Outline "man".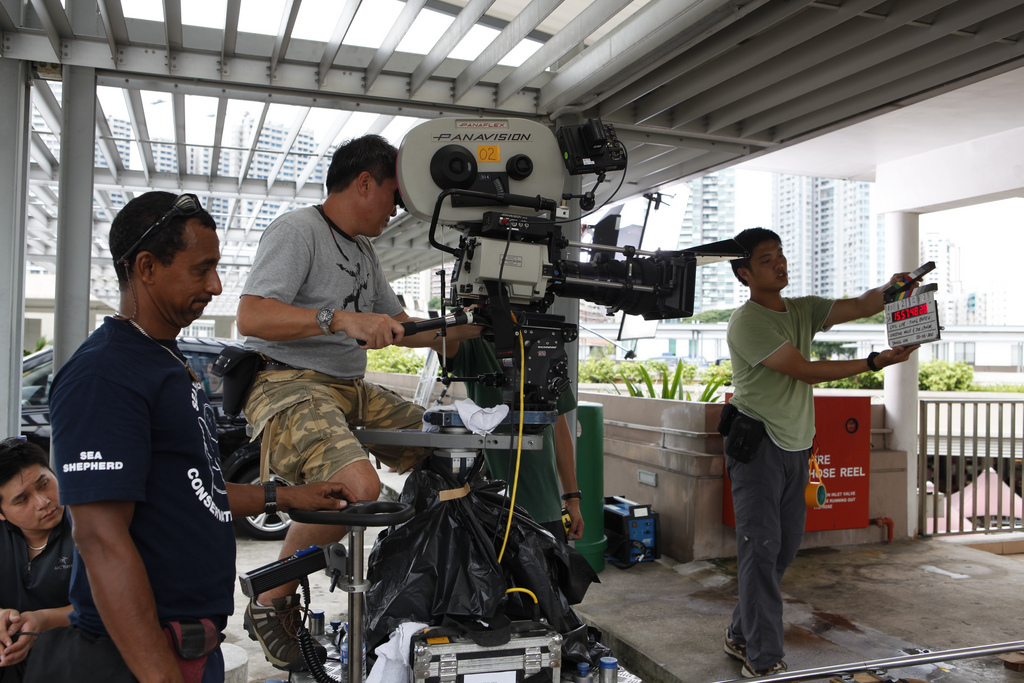
Outline: <box>34,180,256,682</box>.
